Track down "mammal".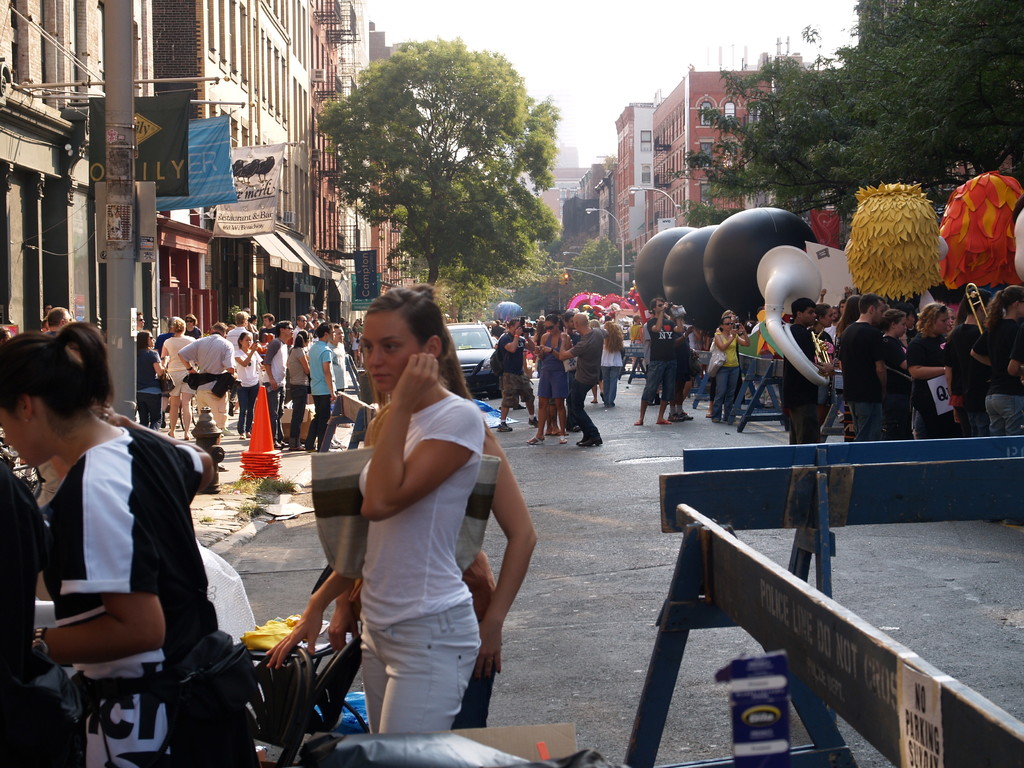
Tracked to box(304, 282, 510, 738).
